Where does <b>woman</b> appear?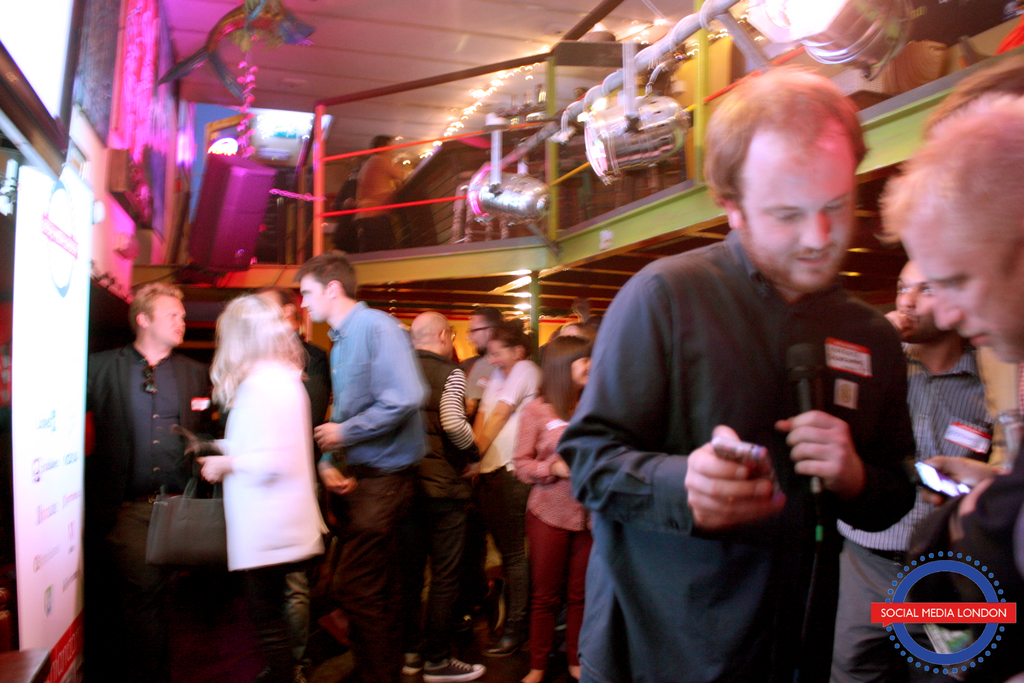
Appears at detection(513, 332, 596, 682).
